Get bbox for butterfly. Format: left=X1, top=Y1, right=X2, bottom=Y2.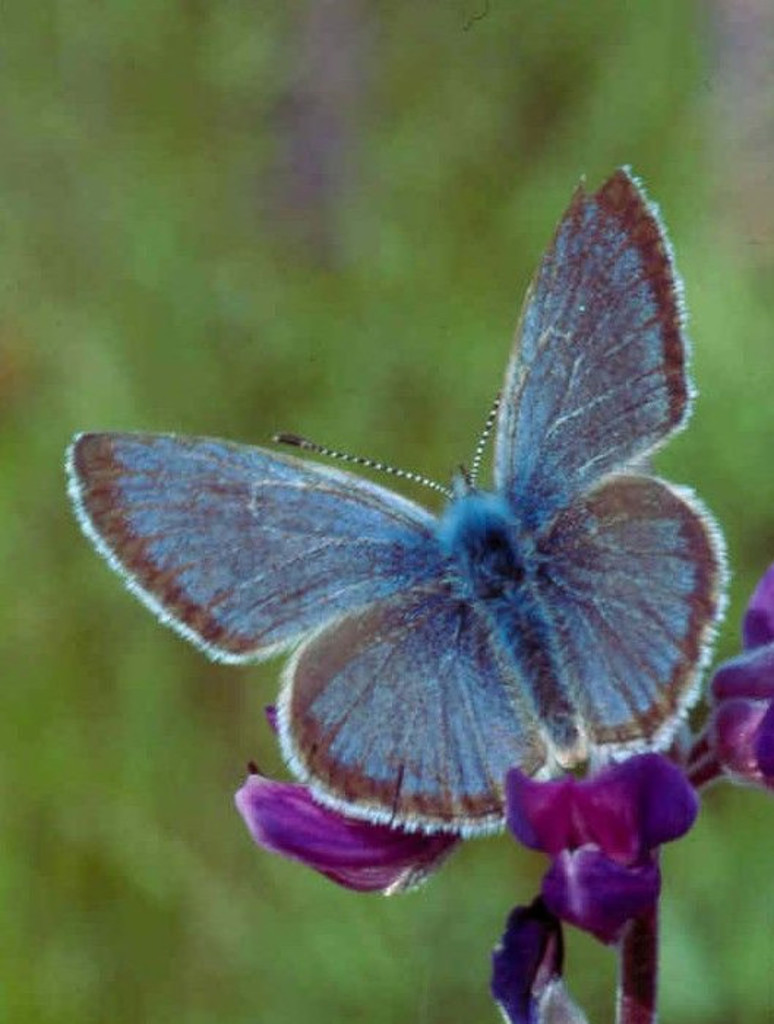
left=38, top=168, right=771, bottom=904.
